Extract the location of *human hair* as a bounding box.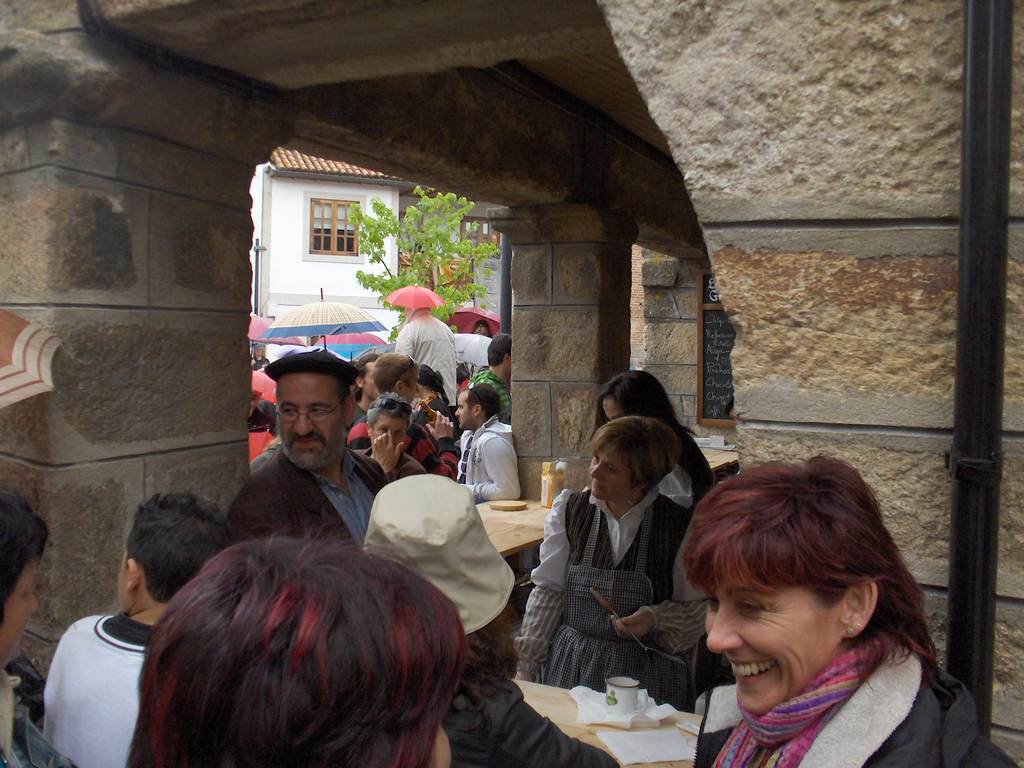
595:368:698:449.
